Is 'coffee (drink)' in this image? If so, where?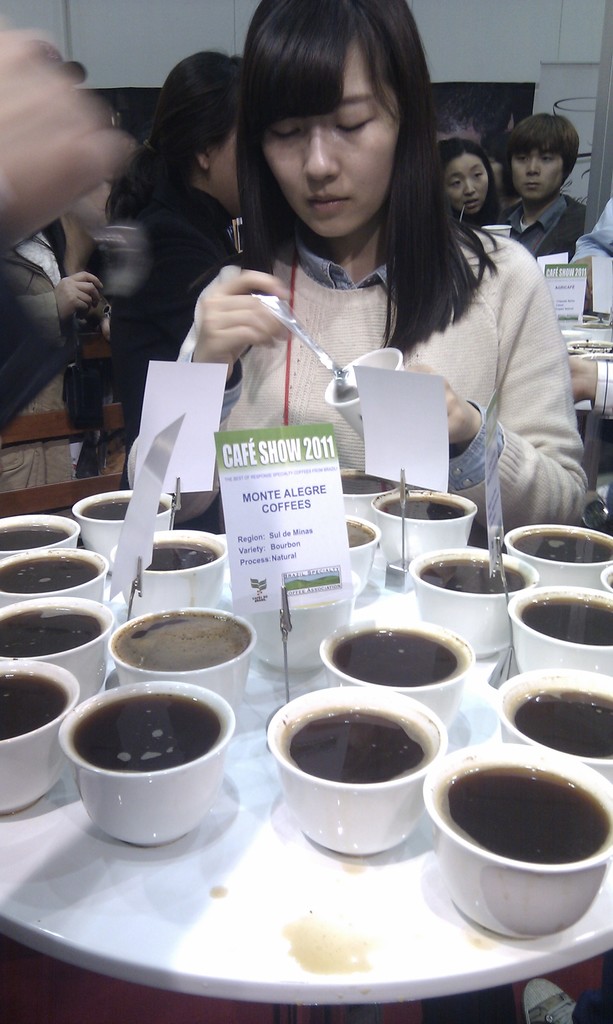
Yes, at <bbox>0, 514, 70, 545</bbox>.
